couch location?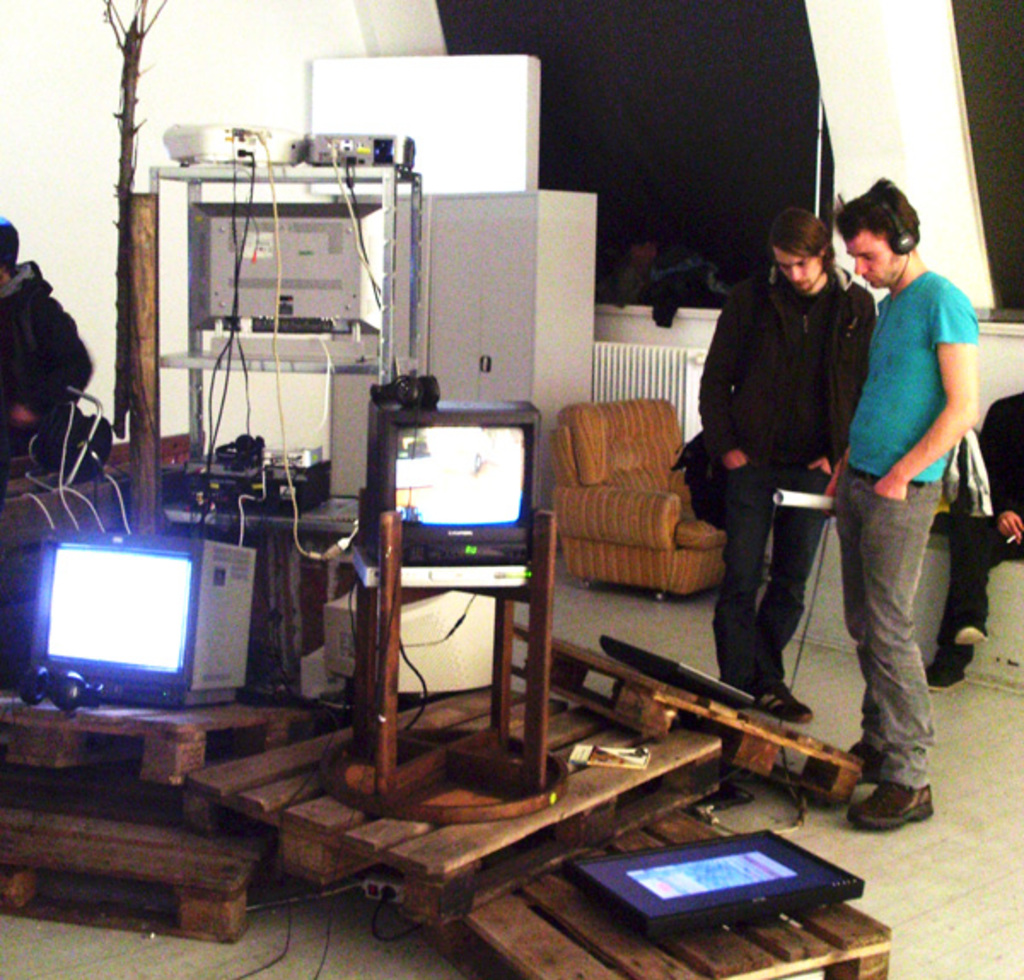
left=548, top=398, right=732, bottom=604
